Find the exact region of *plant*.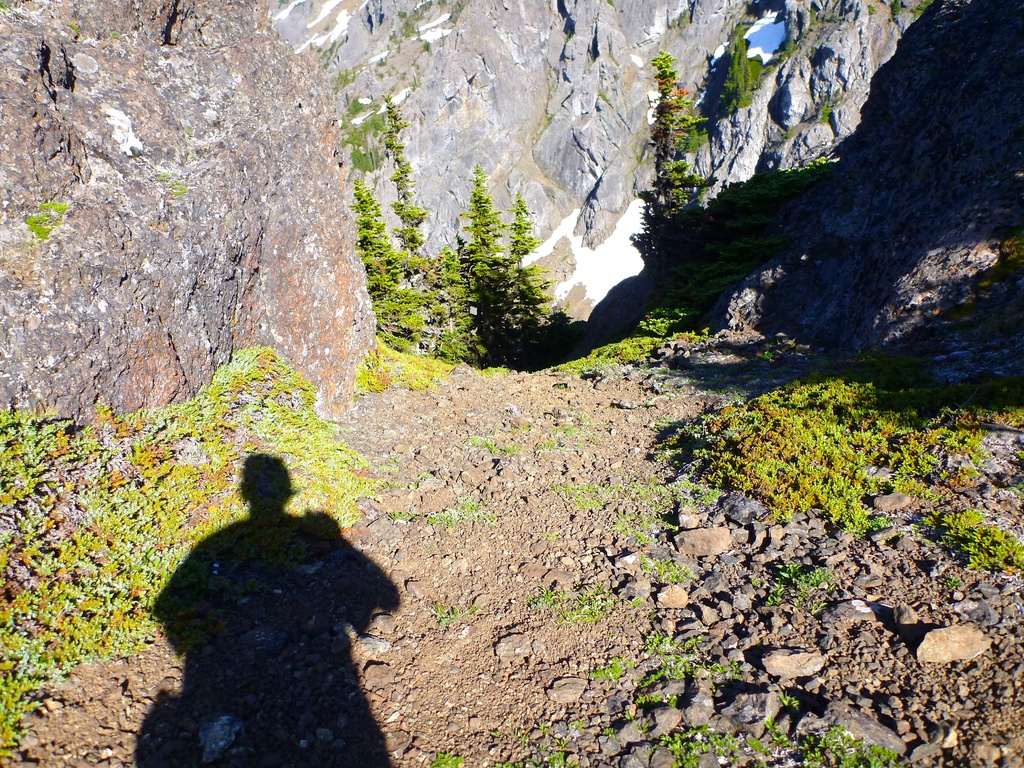
Exact region: BBox(867, 3, 876, 15).
